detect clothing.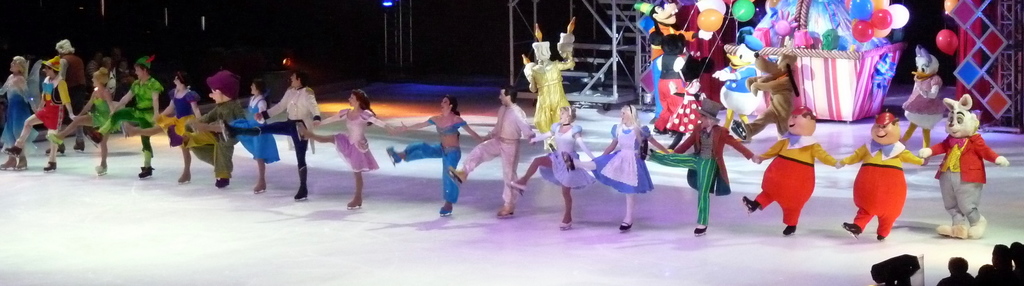
Detected at {"x1": 460, "y1": 106, "x2": 536, "y2": 204}.
